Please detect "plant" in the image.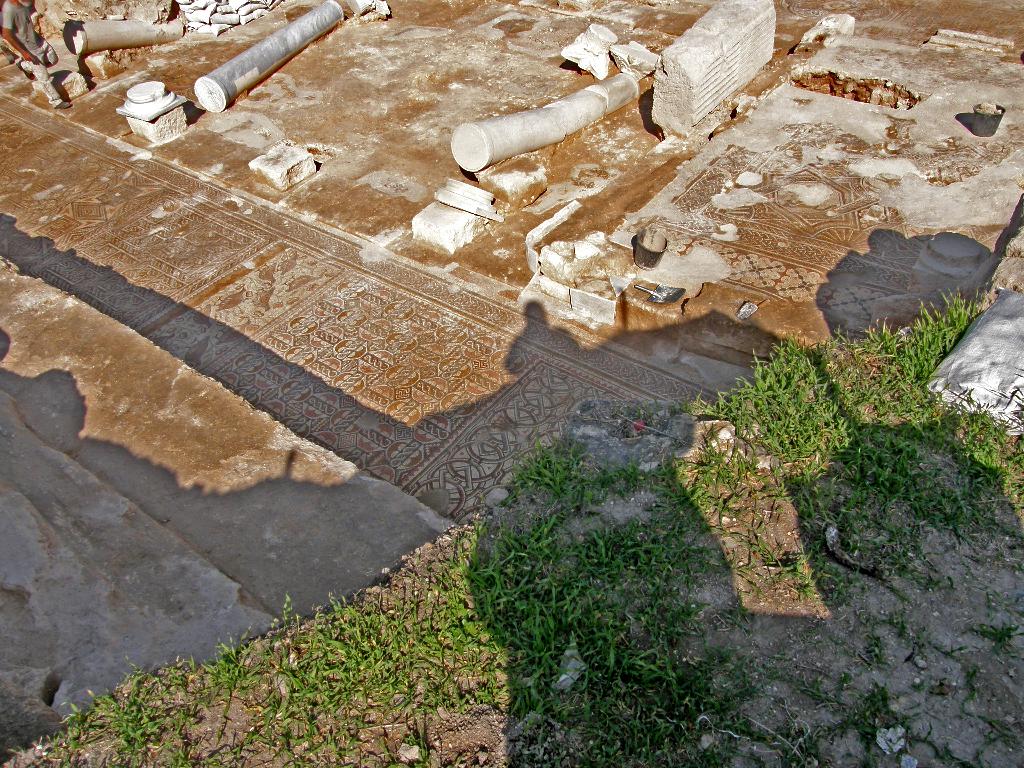
bbox=(756, 558, 863, 628).
